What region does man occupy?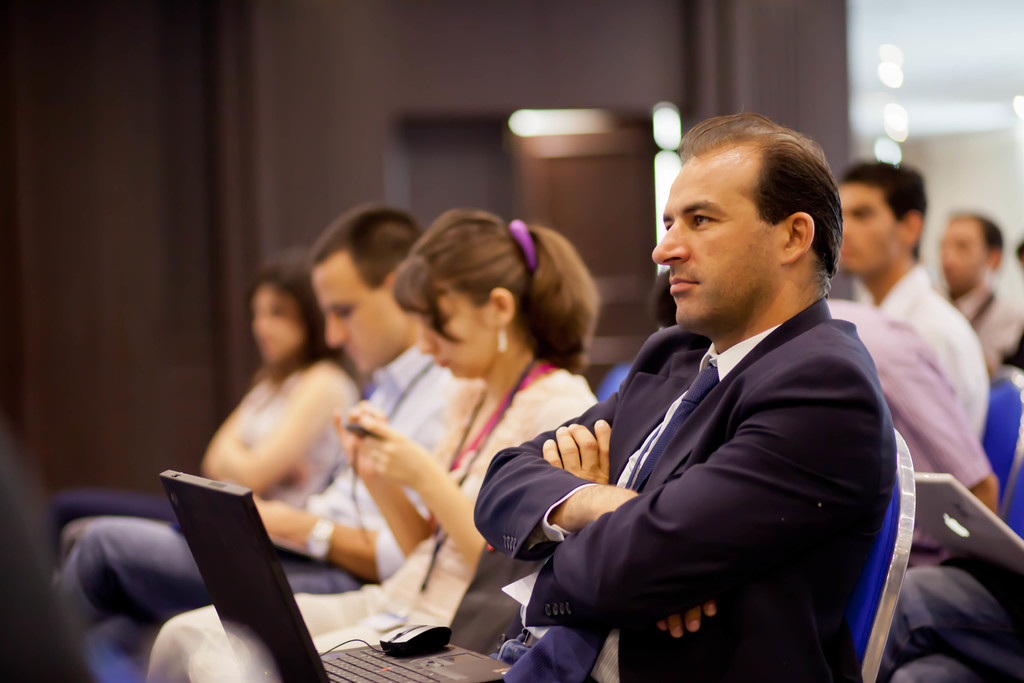
rect(510, 137, 925, 674).
